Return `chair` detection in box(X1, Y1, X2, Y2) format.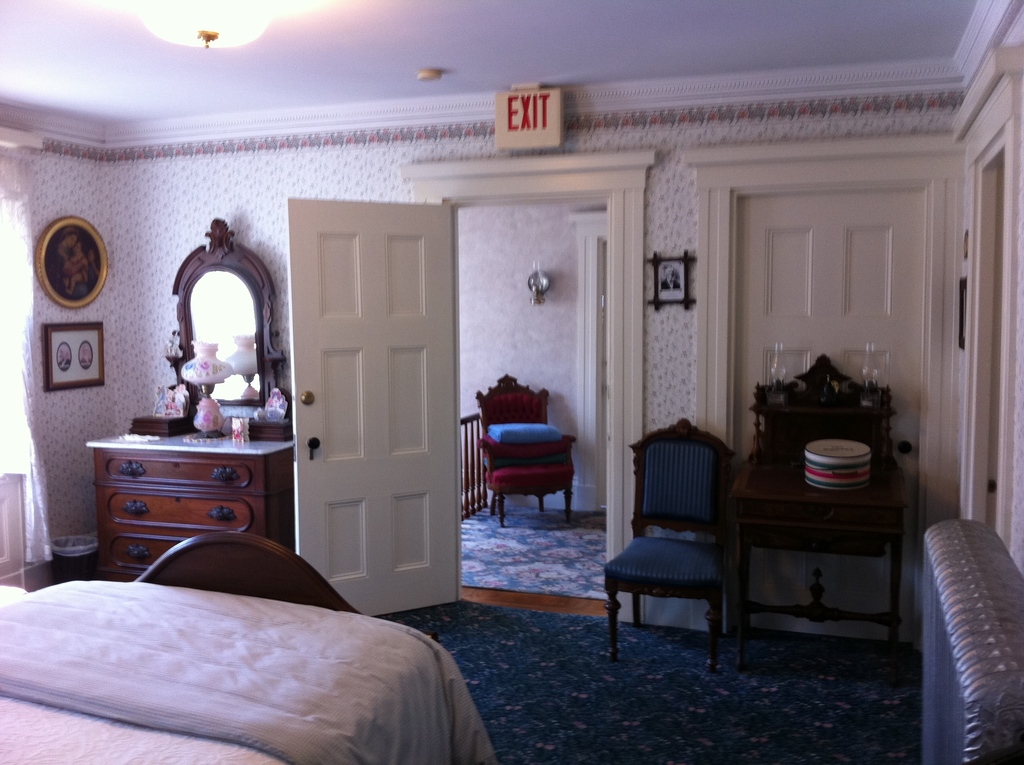
box(612, 427, 753, 675).
